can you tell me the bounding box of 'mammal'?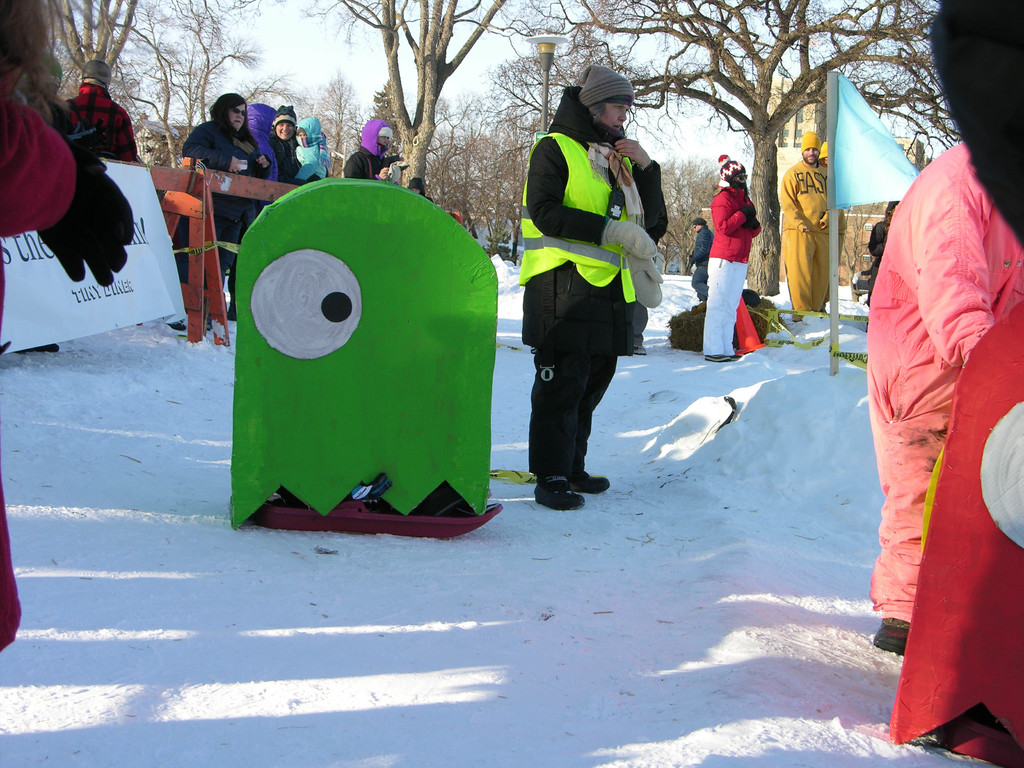
left=511, top=63, right=669, bottom=511.
